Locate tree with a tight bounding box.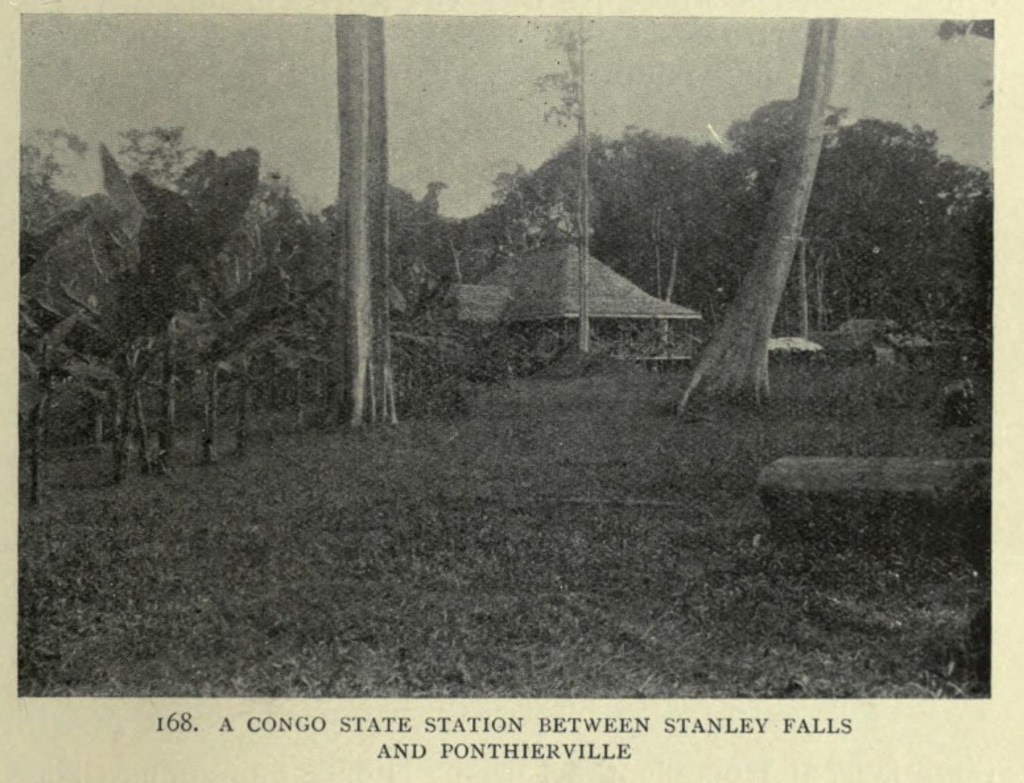
[left=315, top=7, right=391, bottom=428].
